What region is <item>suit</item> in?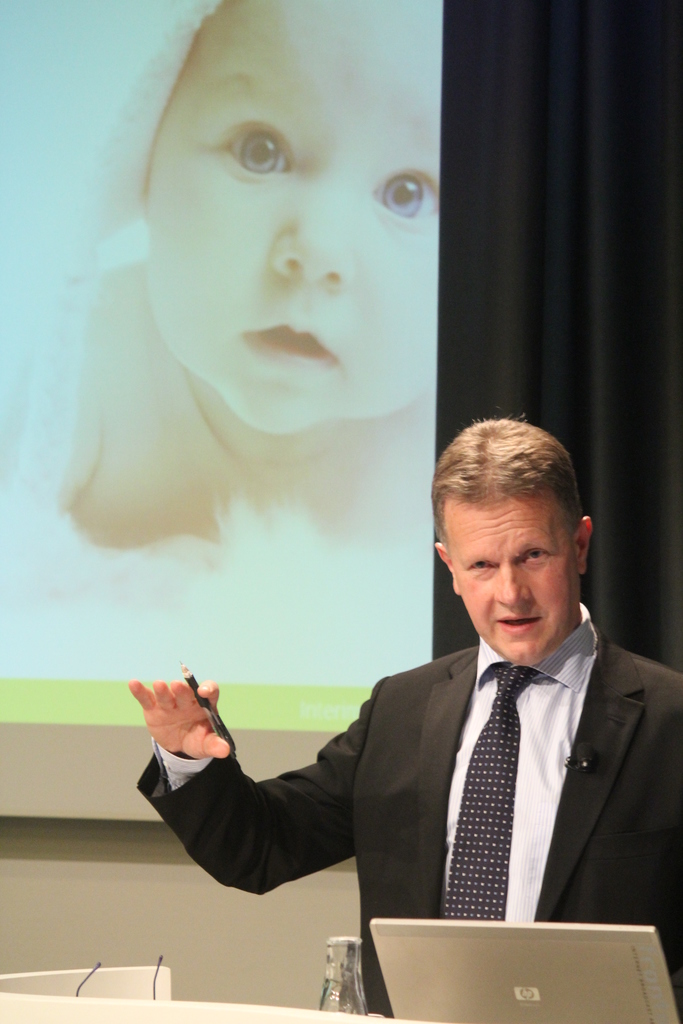
147, 584, 630, 946.
